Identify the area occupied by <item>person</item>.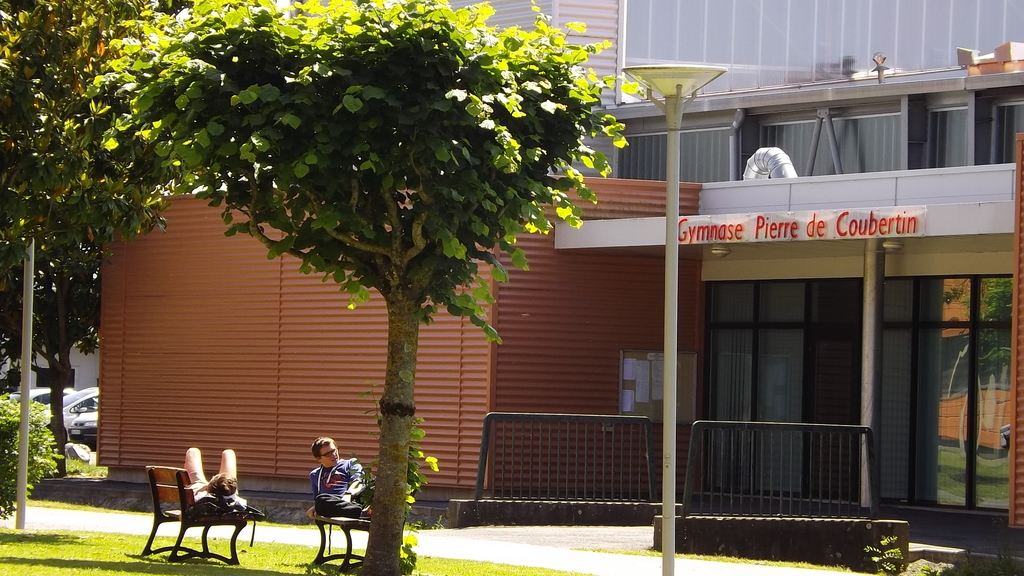
Area: region(309, 435, 370, 518).
